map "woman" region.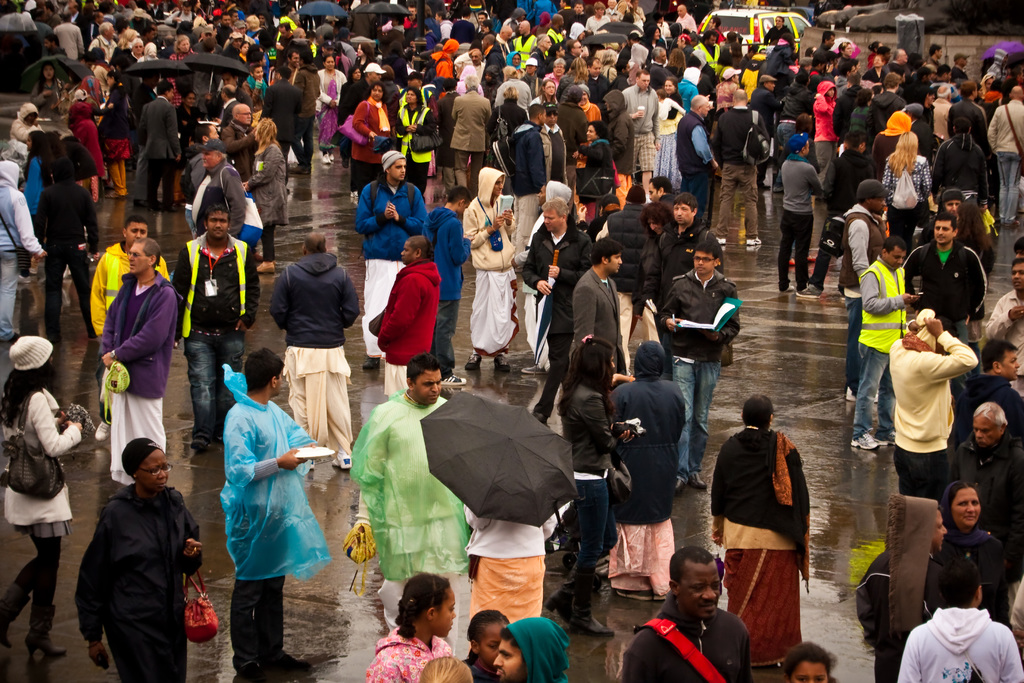
Mapped to box=[0, 329, 95, 661].
